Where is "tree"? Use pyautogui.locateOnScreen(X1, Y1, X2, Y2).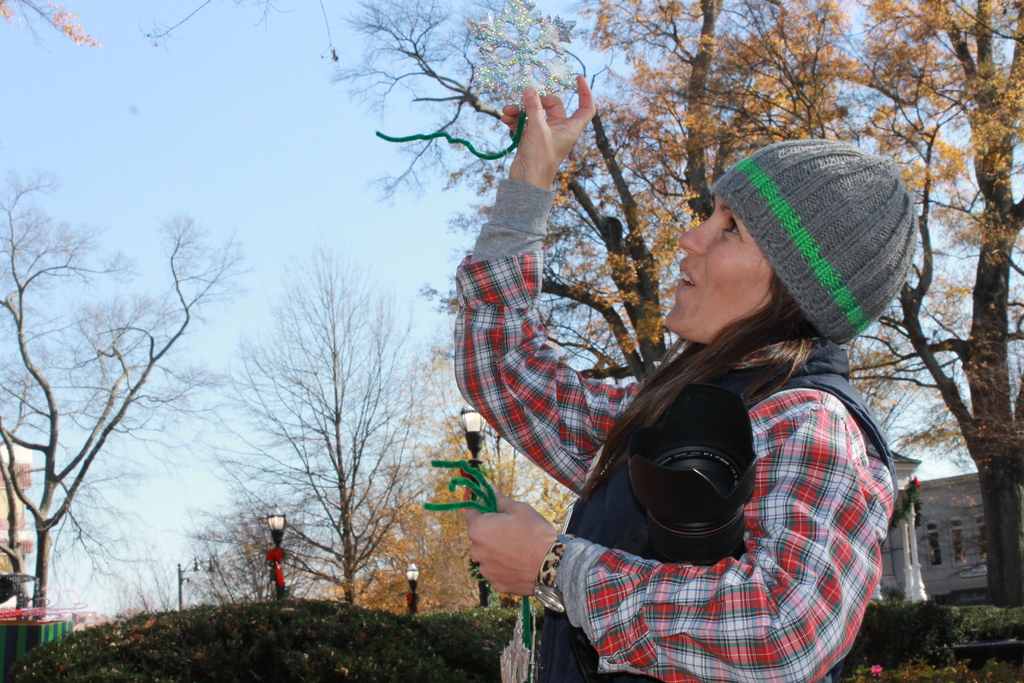
pyautogui.locateOnScreen(356, 0, 729, 396).
